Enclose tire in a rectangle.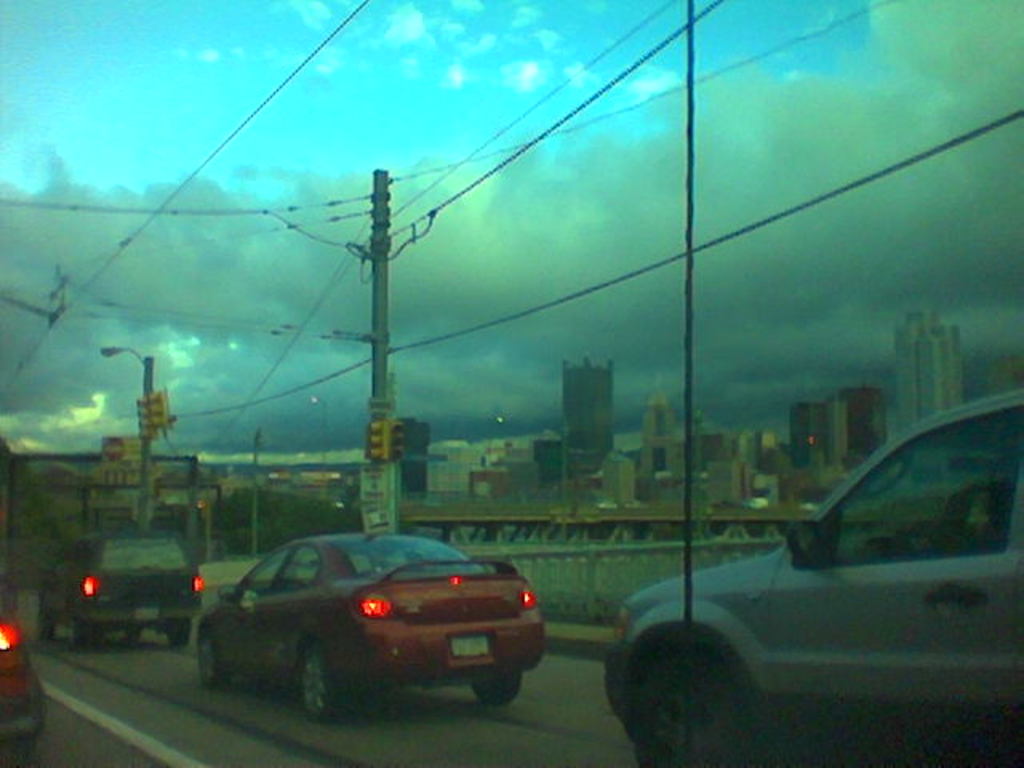
299 645 341 726.
